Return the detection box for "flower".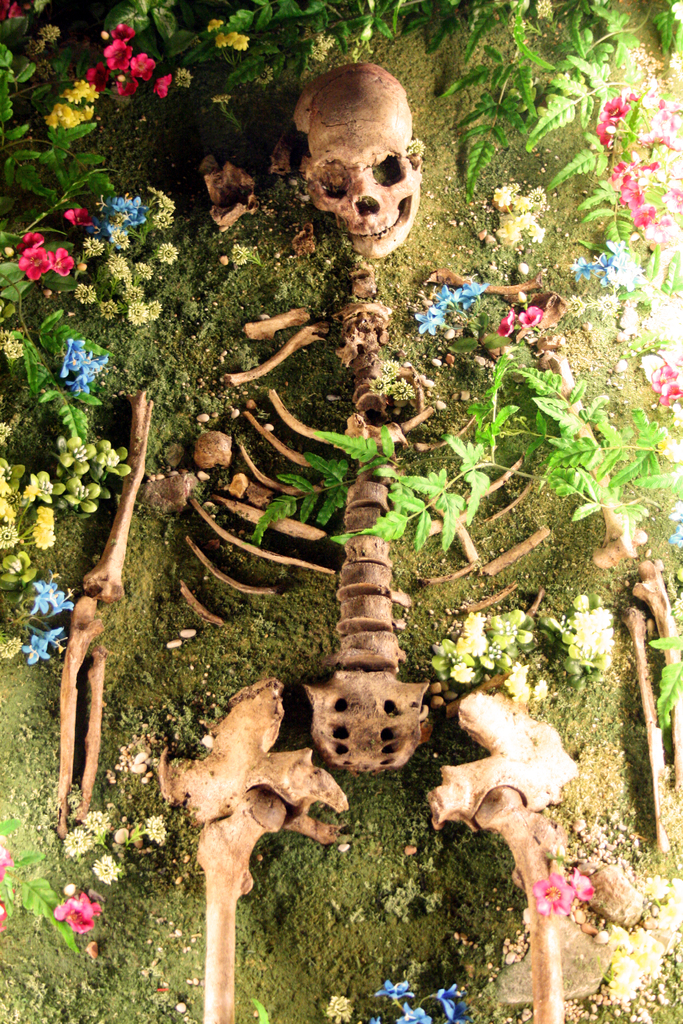
206,16,224,32.
